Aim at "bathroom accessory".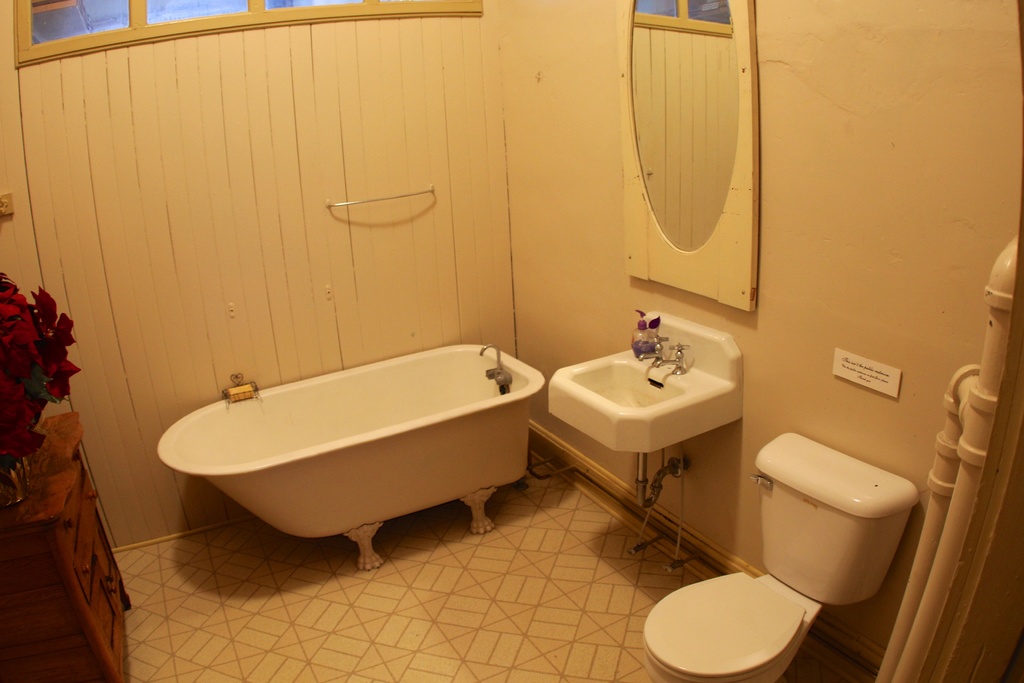
Aimed at (468,336,516,394).
